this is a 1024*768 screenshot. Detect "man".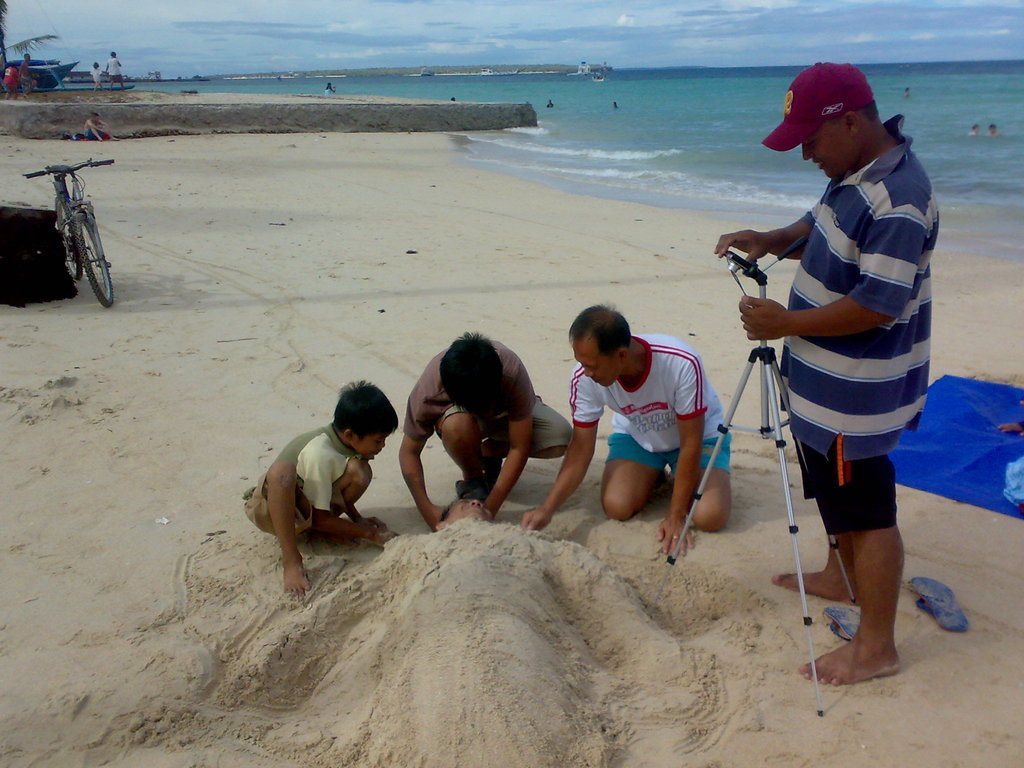
<box>724,24,937,721</box>.
